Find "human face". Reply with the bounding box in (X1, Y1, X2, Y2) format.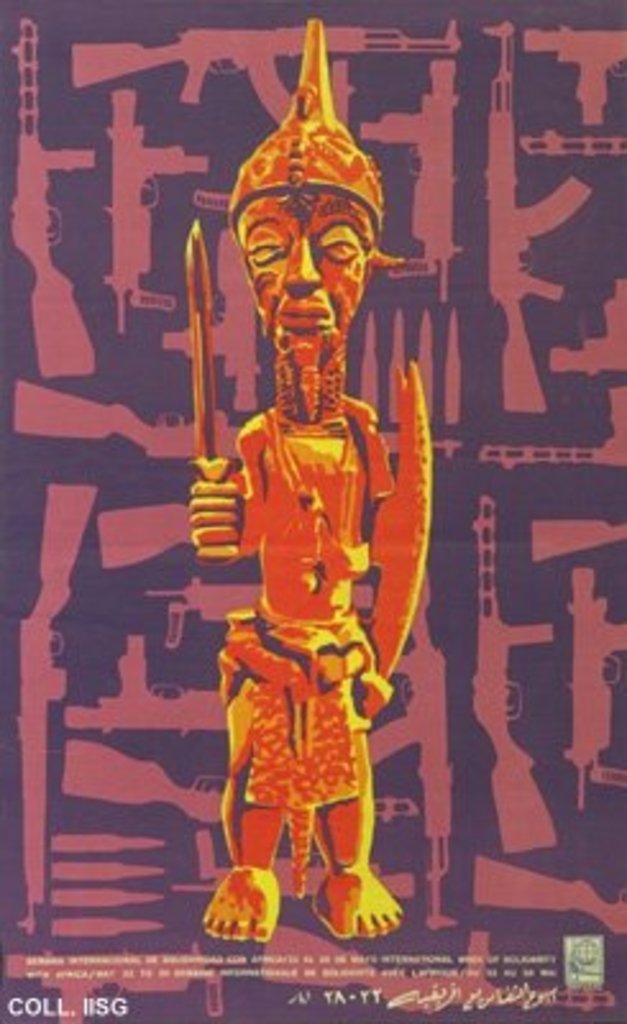
(238, 184, 371, 358).
